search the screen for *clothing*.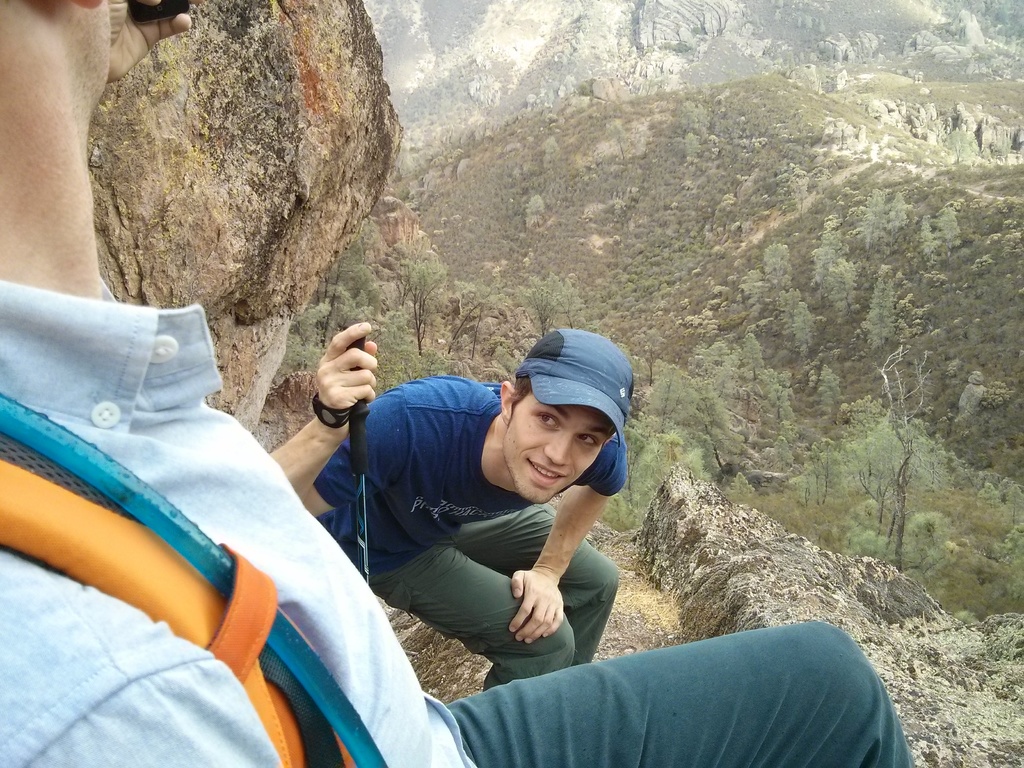
Found at [0,280,922,767].
